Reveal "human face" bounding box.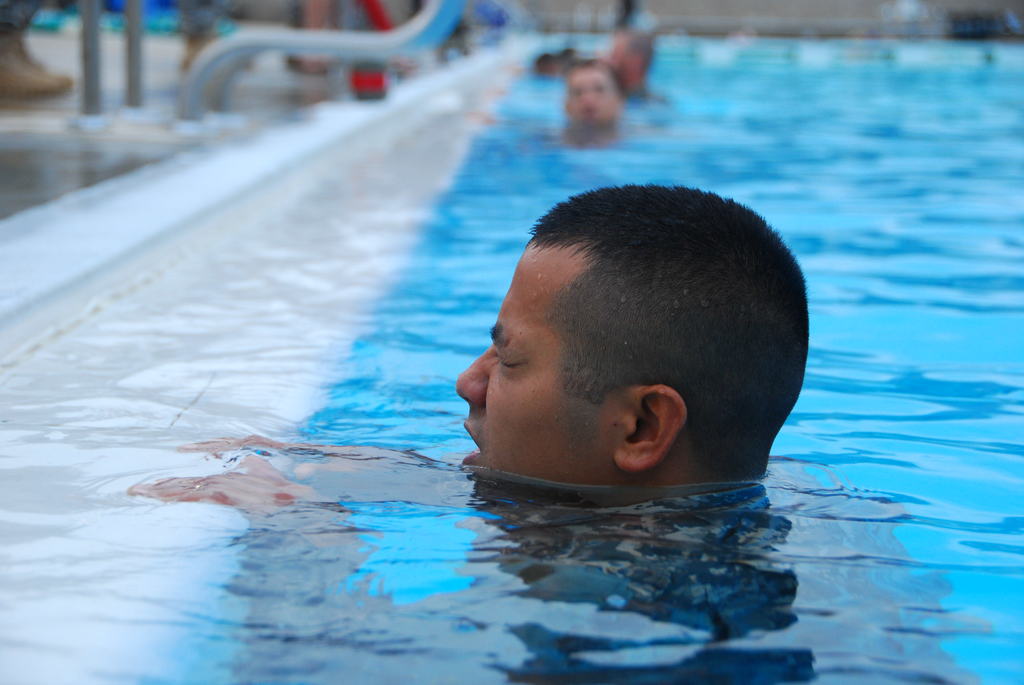
Revealed: locate(609, 35, 630, 70).
